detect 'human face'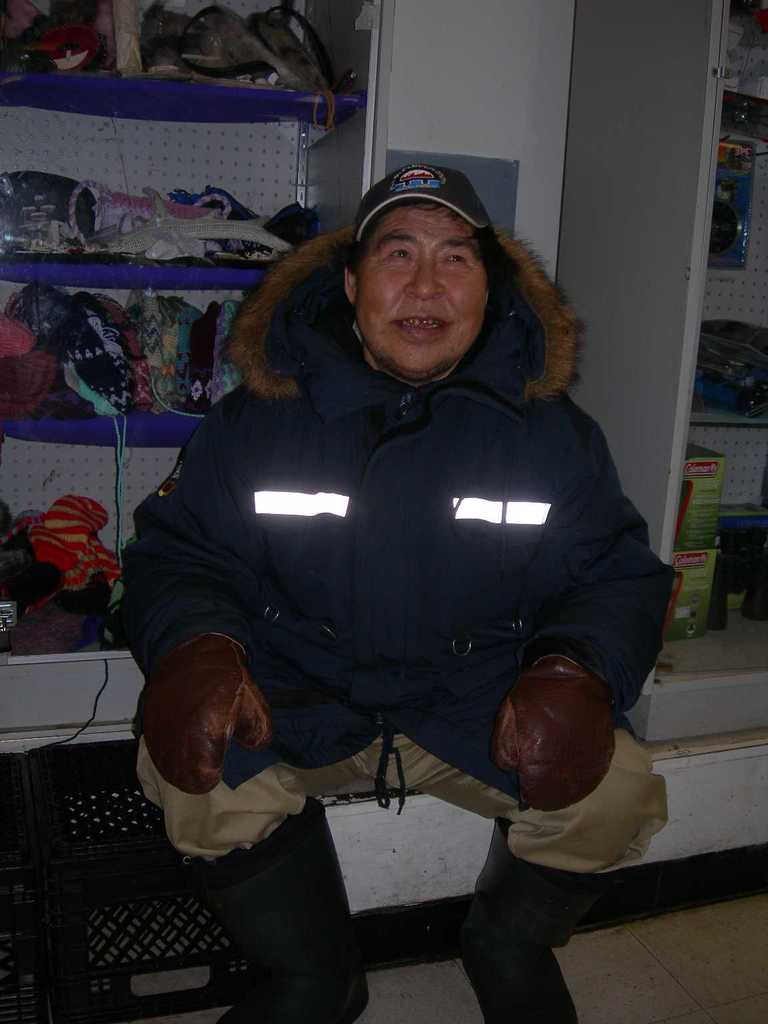
361/209/485/379
